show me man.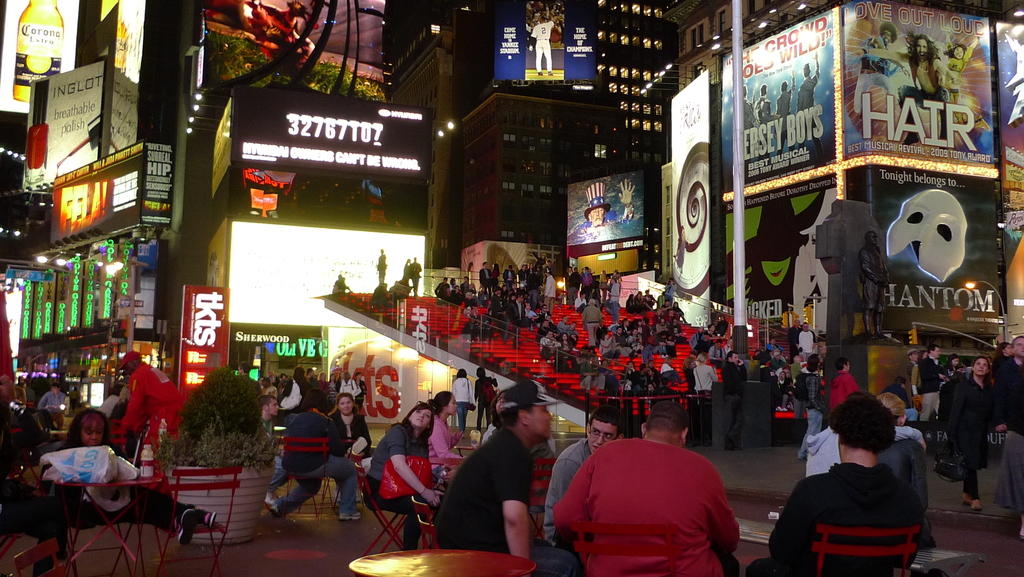
man is here: pyautogui.locateOnScreen(534, 318, 551, 343).
